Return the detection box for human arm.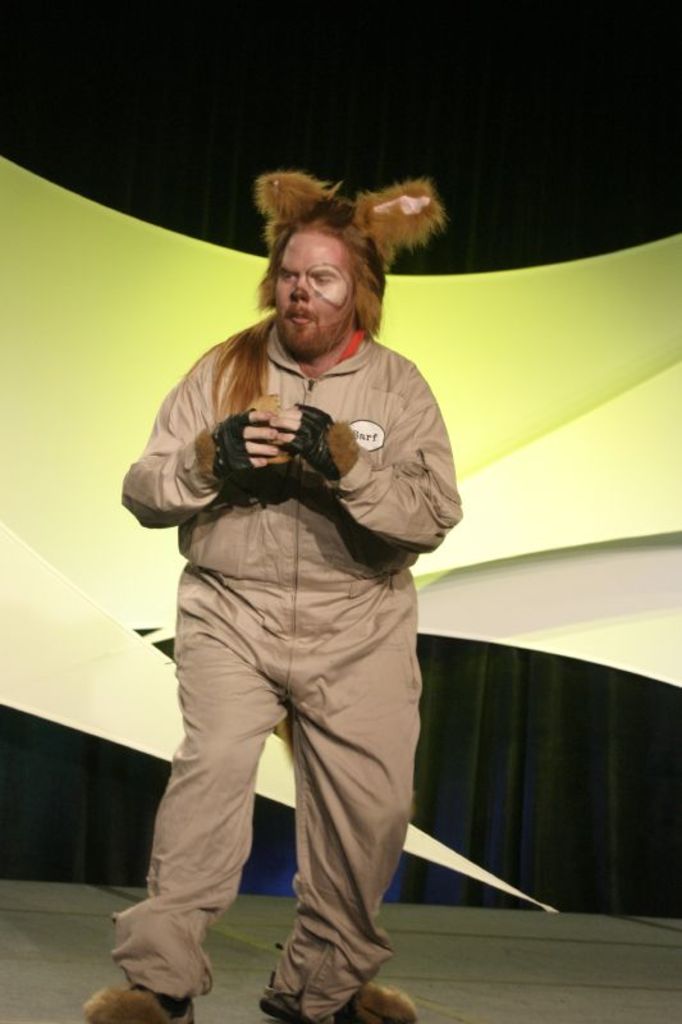
x1=276, y1=347, x2=464, y2=559.
